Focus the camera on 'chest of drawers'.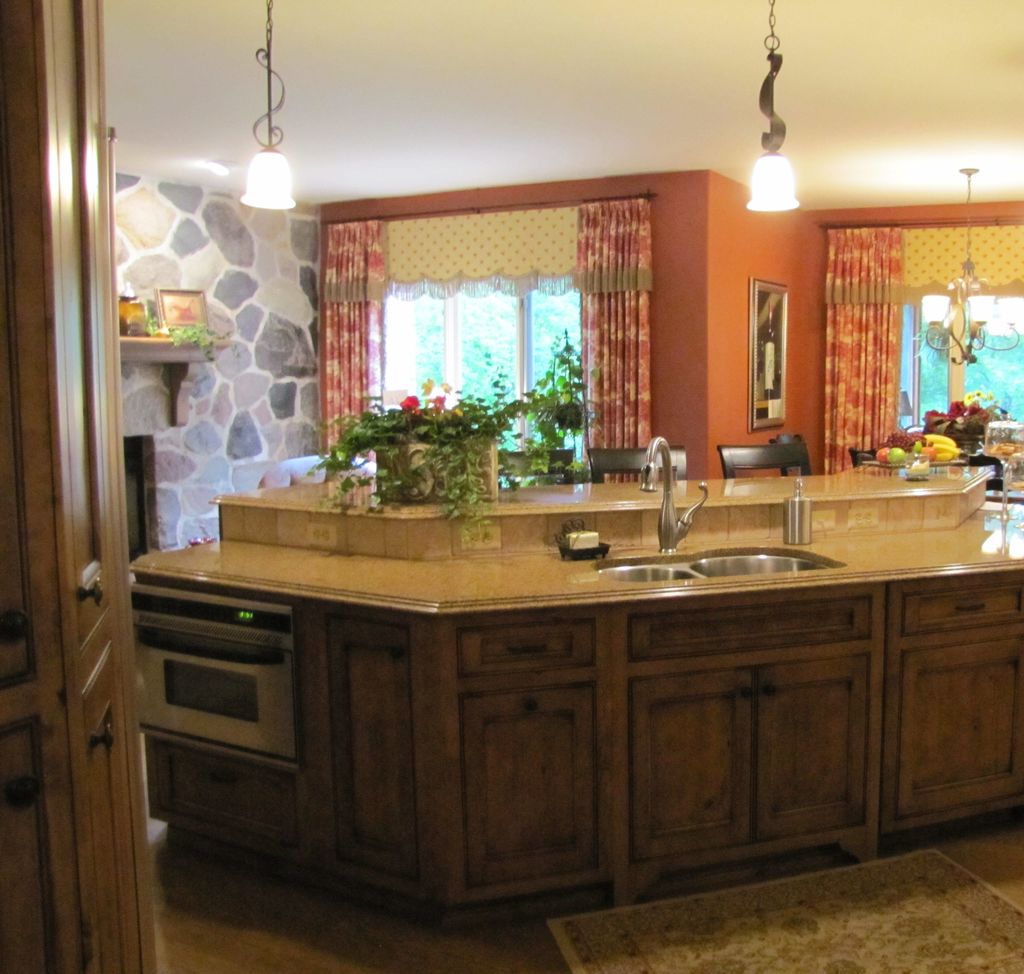
Focus region: 142/561/1023/940.
